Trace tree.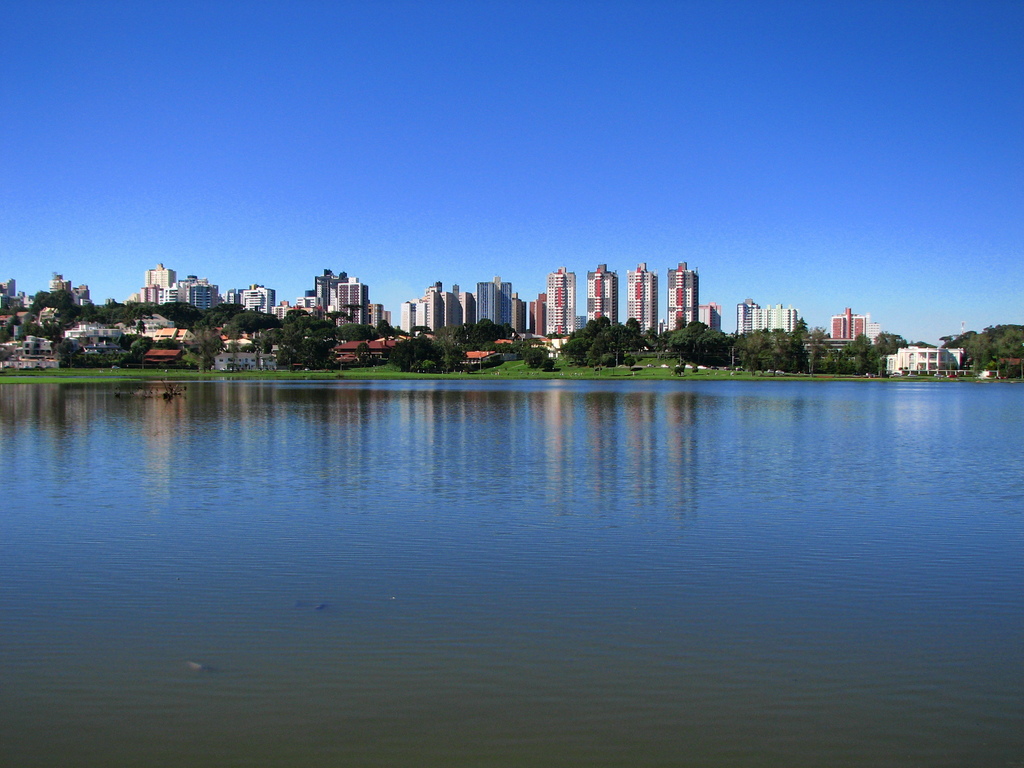
Traced to (521,344,548,365).
